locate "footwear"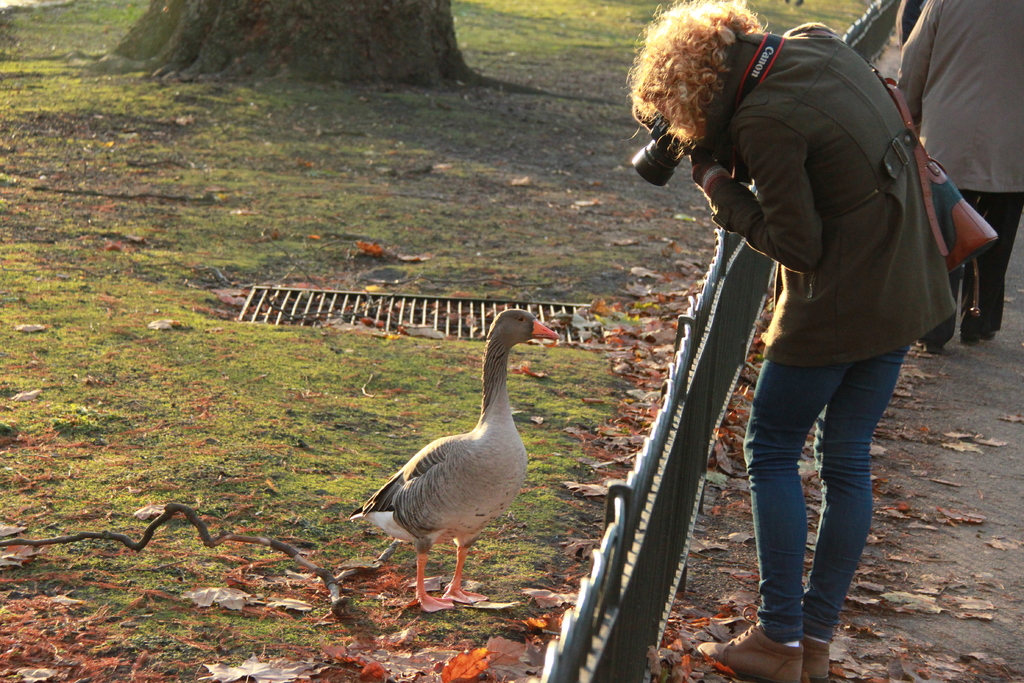
(694,605,805,682)
